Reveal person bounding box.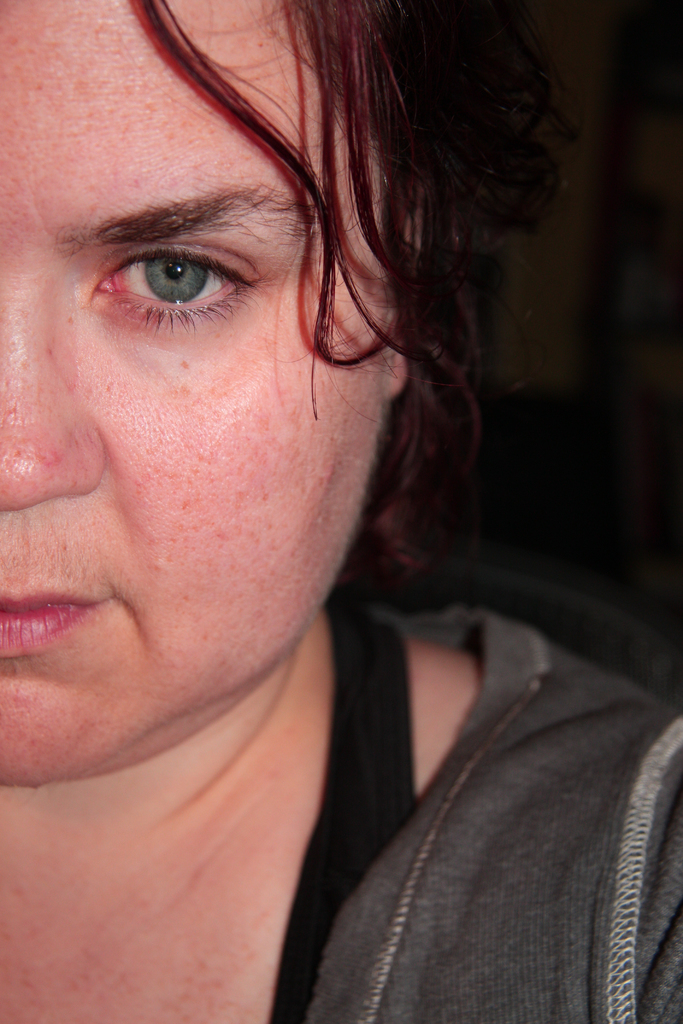
Revealed: box=[0, 0, 621, 1009].
